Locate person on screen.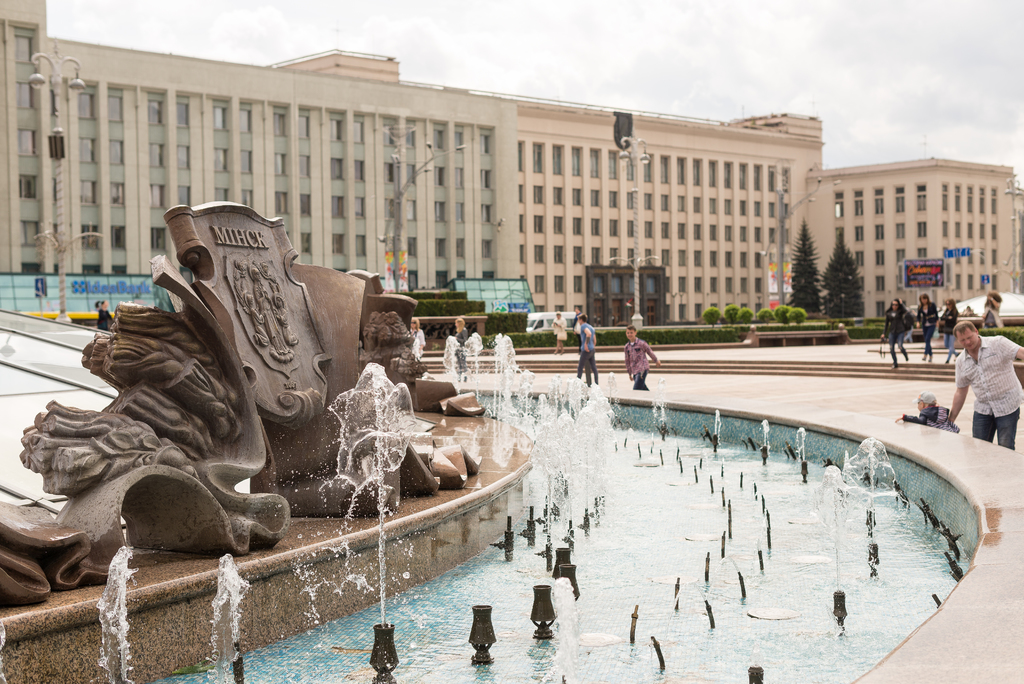
On screen at 963/305/978/316.
